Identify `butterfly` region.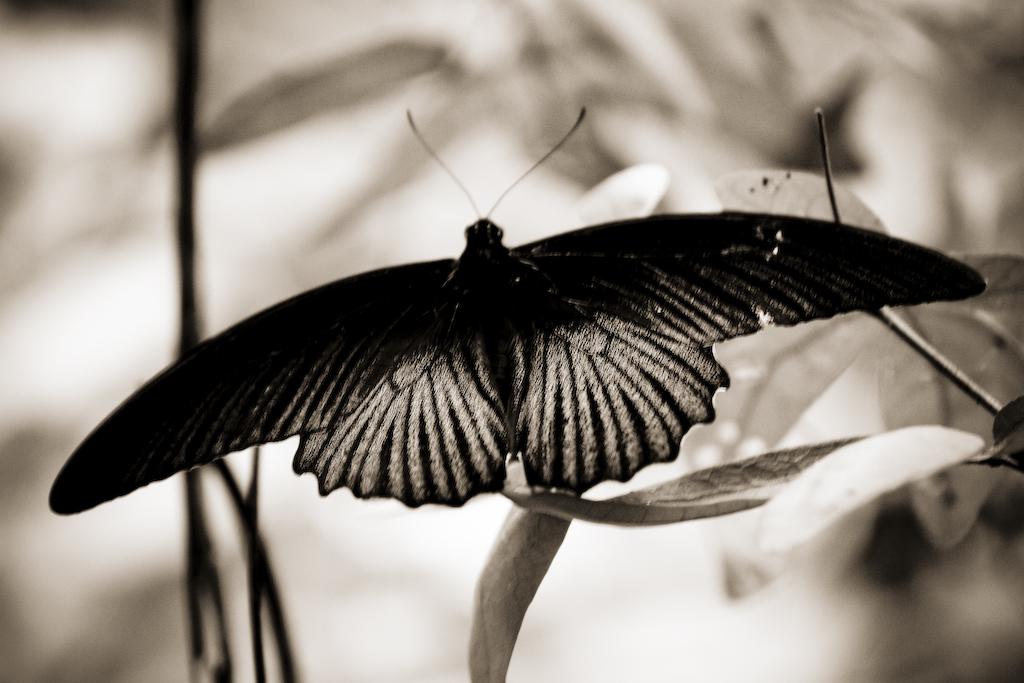
Region: <box>50,103,989,514</box>.
